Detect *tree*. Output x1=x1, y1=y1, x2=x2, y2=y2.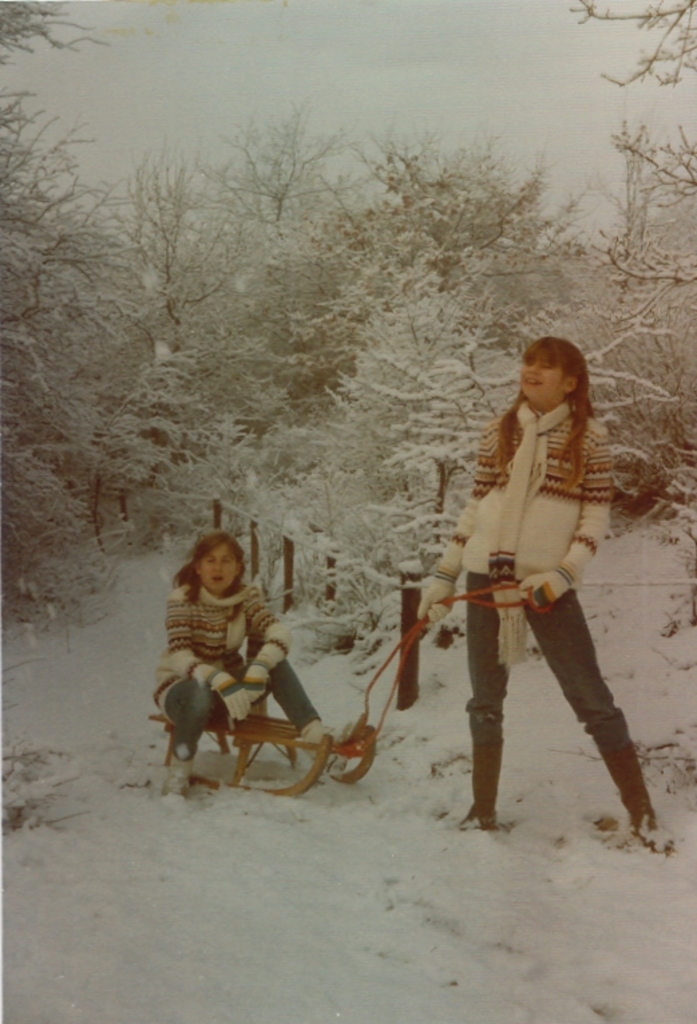
x1=154, y1=98, x2=344, y2=400.
